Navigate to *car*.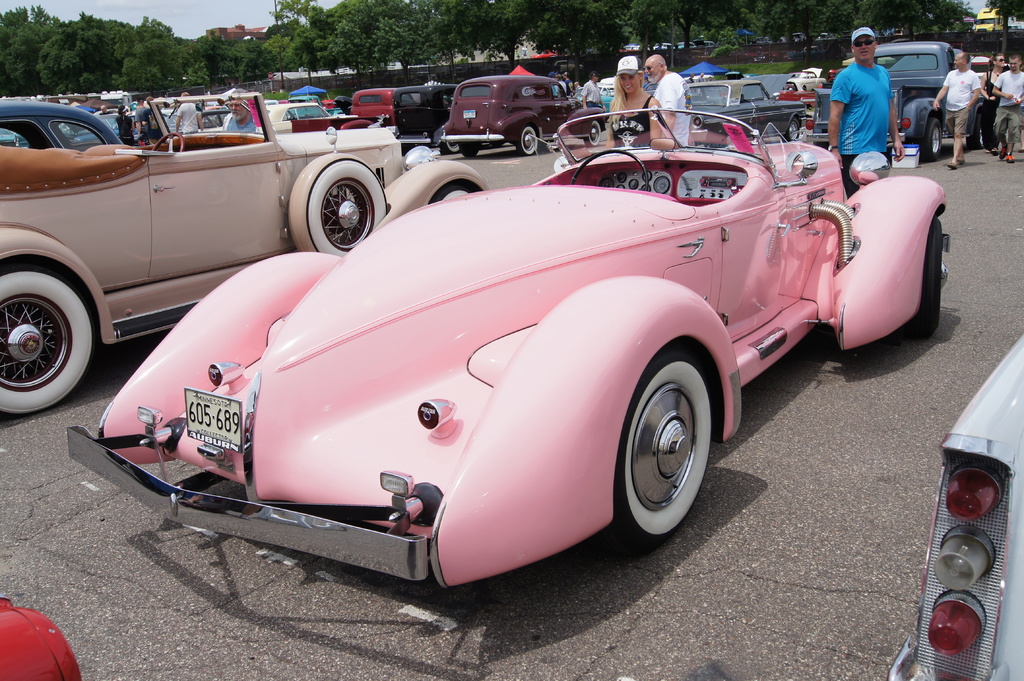
Navigation target: [884,330,1023,680].
